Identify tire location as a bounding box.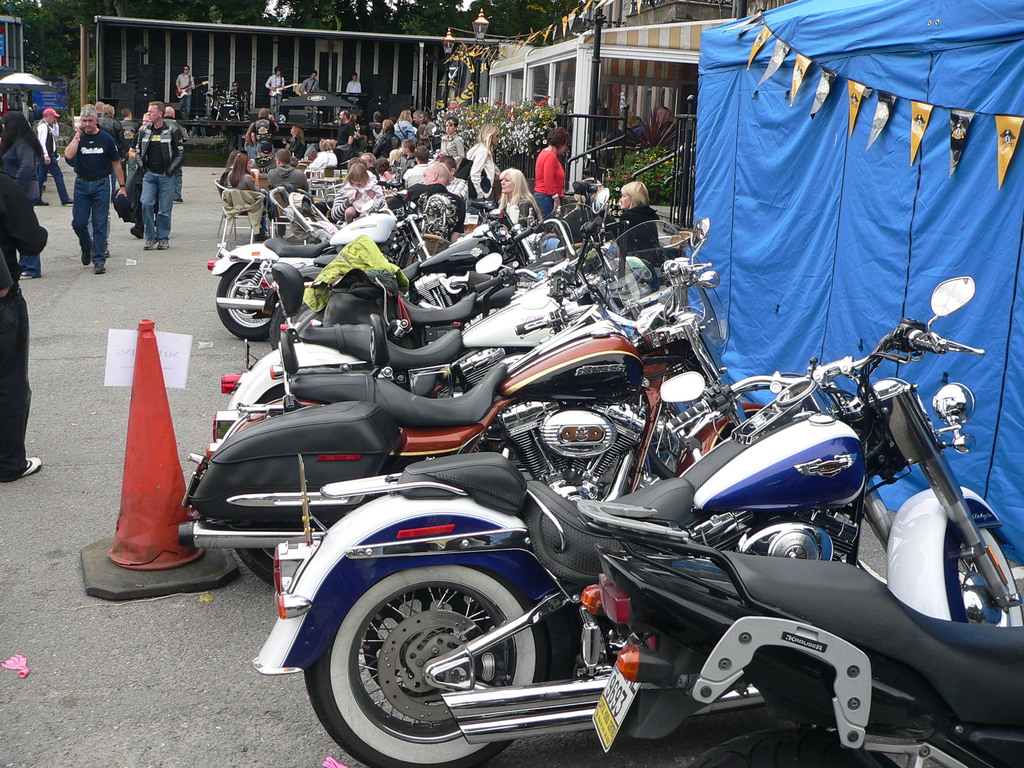
rect(960, 530, 1023, 628).
